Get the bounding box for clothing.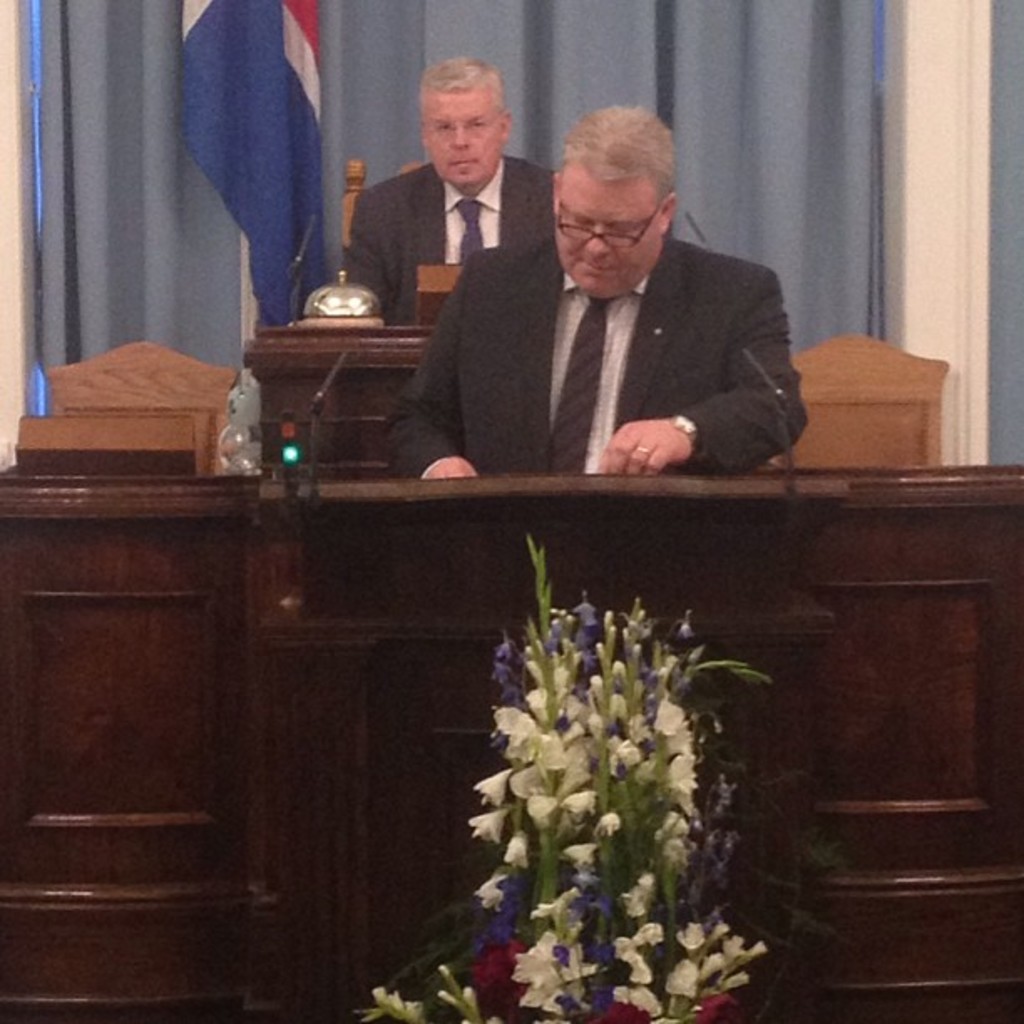
bbox(346, 162, 557, 318).
